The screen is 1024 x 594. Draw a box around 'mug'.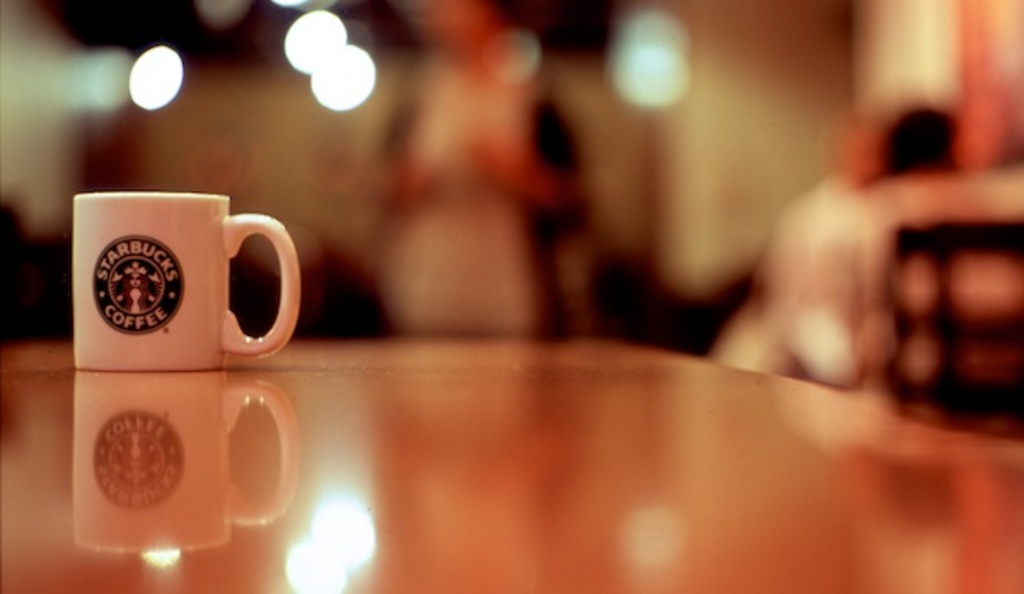
x1=72 y1=188 x2=302 y2=372.
